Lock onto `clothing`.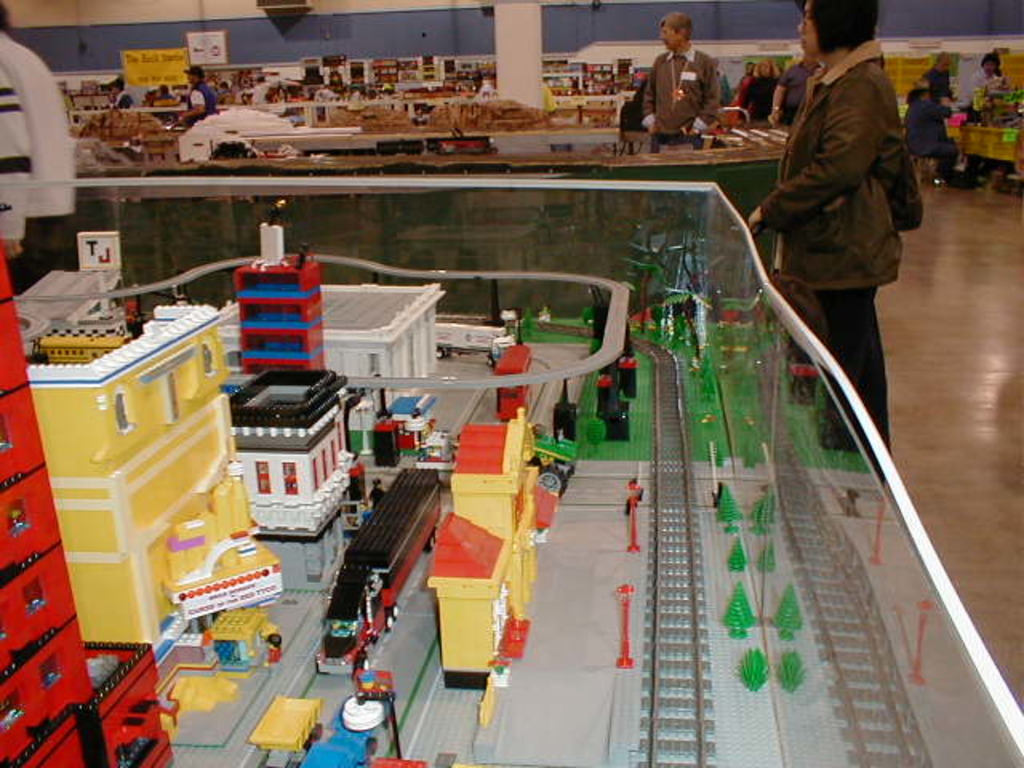
Locked: bbox(742, 70, 776, 120).
